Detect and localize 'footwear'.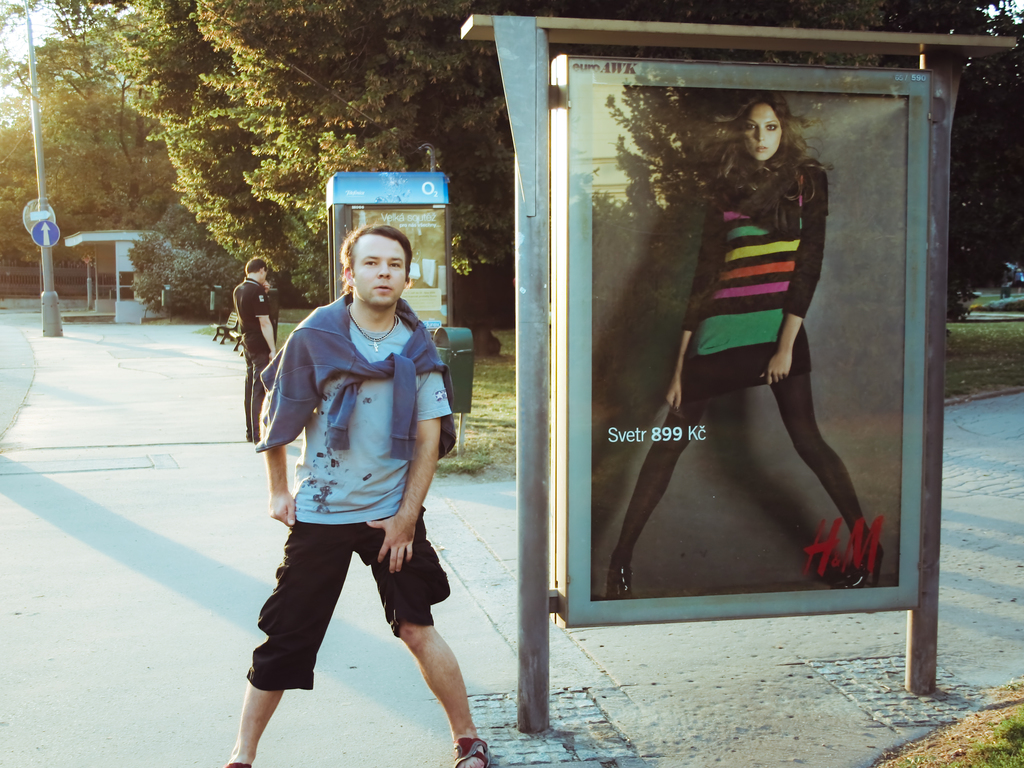
Localized at (x1=445, y1=729, x2=499, y2=767).
